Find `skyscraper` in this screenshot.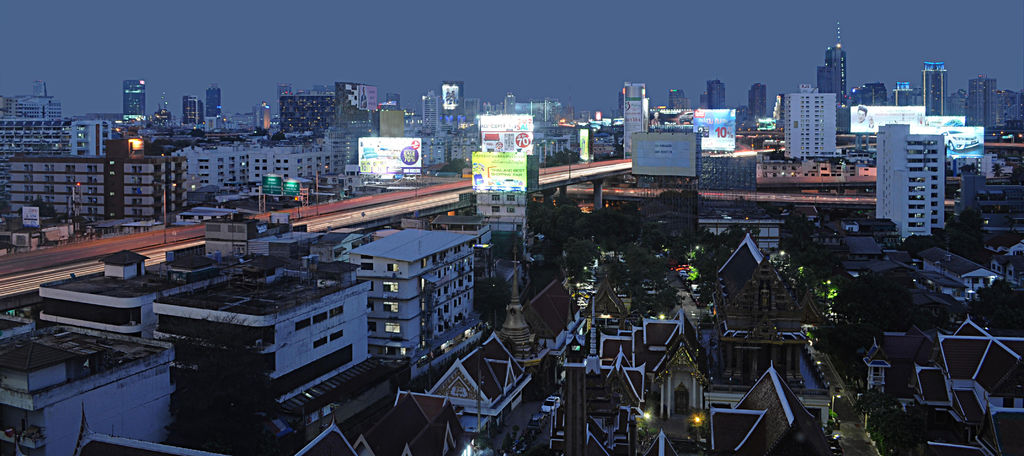
The bounding box for `skyscraper` is region(919, 62, 949, 126).
